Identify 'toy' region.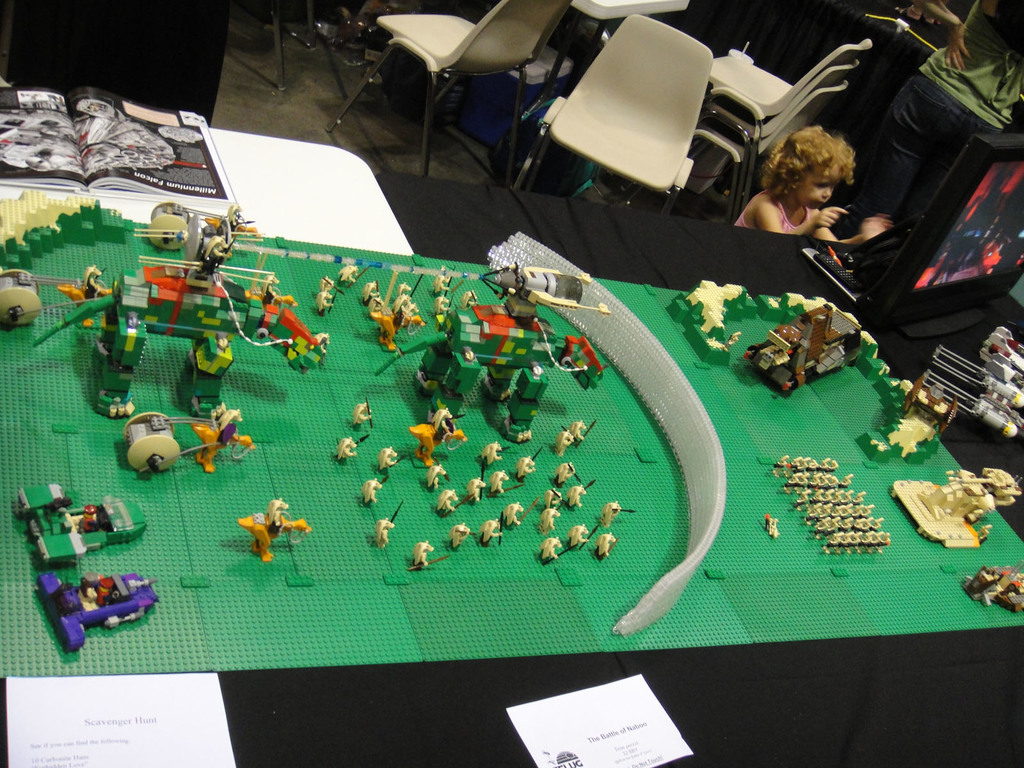
Region: 341 262 353 283.
